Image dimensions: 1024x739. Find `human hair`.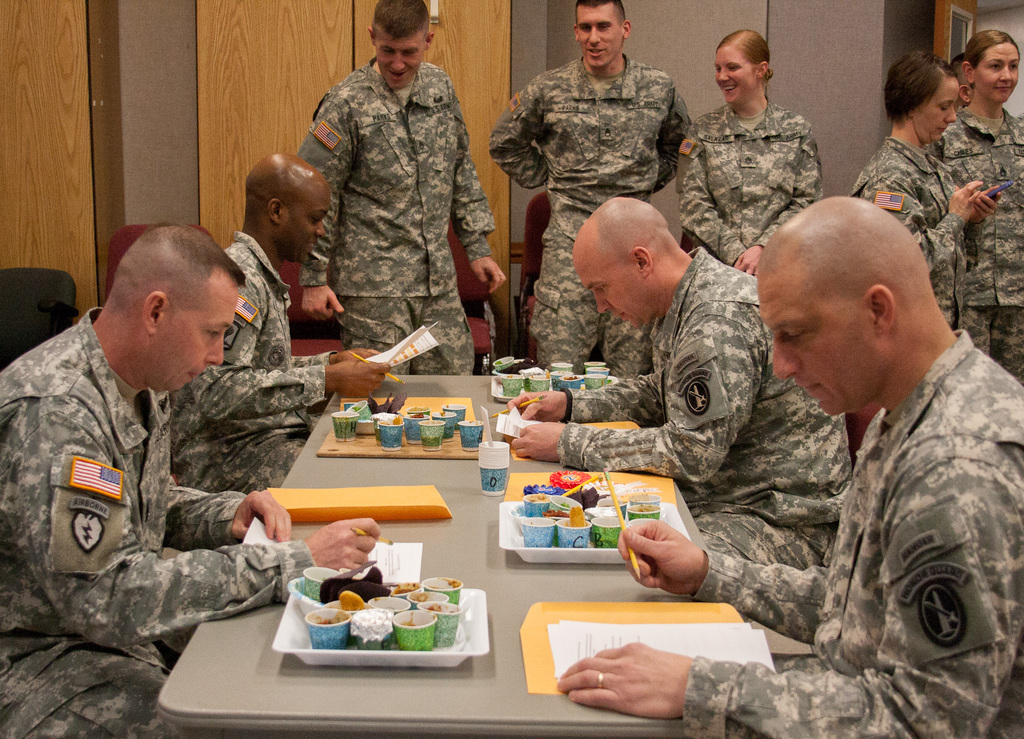
(596,196,671,269).
